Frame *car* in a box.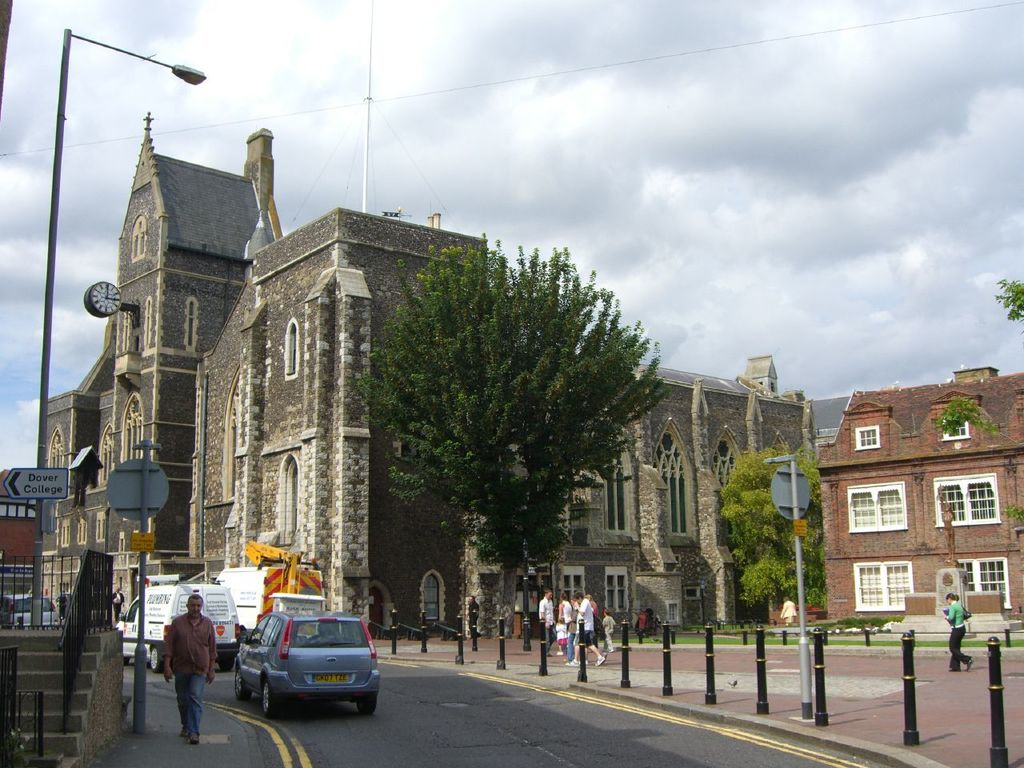
Rect(234, 612, 367, 724).
